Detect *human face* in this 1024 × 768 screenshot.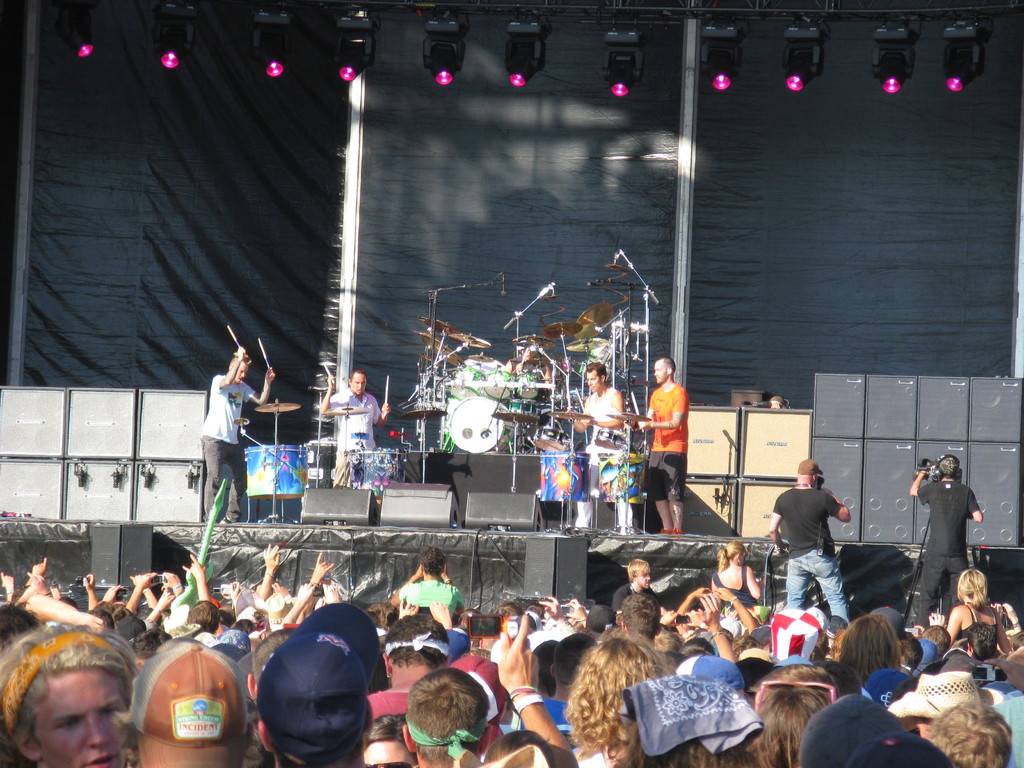
Detection: bbox(234, 361, 246, 383).
